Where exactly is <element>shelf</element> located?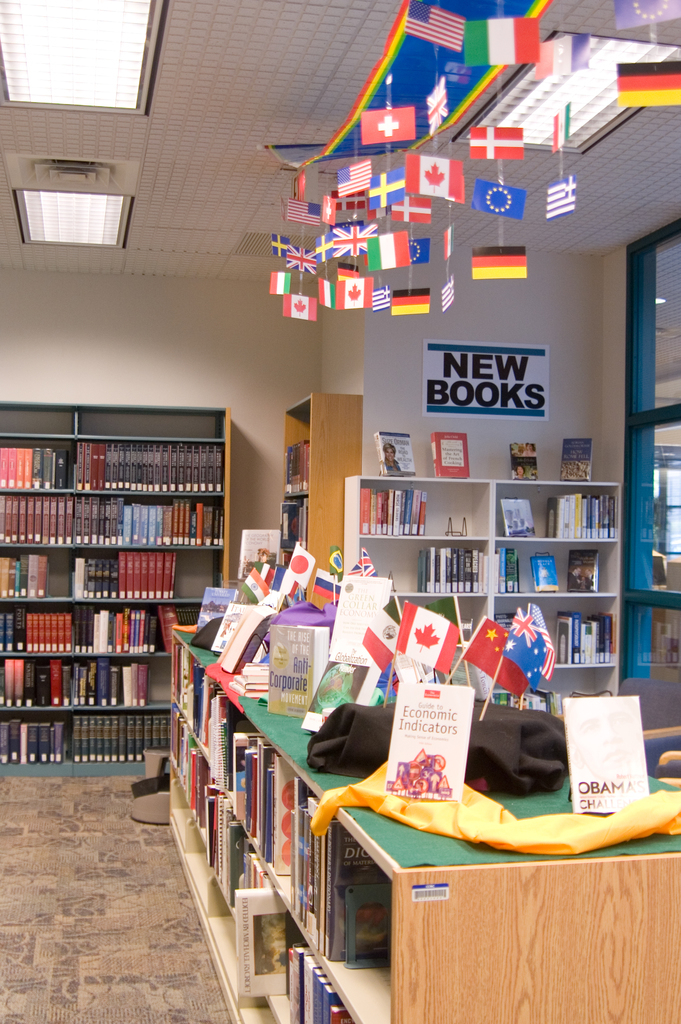
Its bounding box is select_region(0, 403, 236, 764).
